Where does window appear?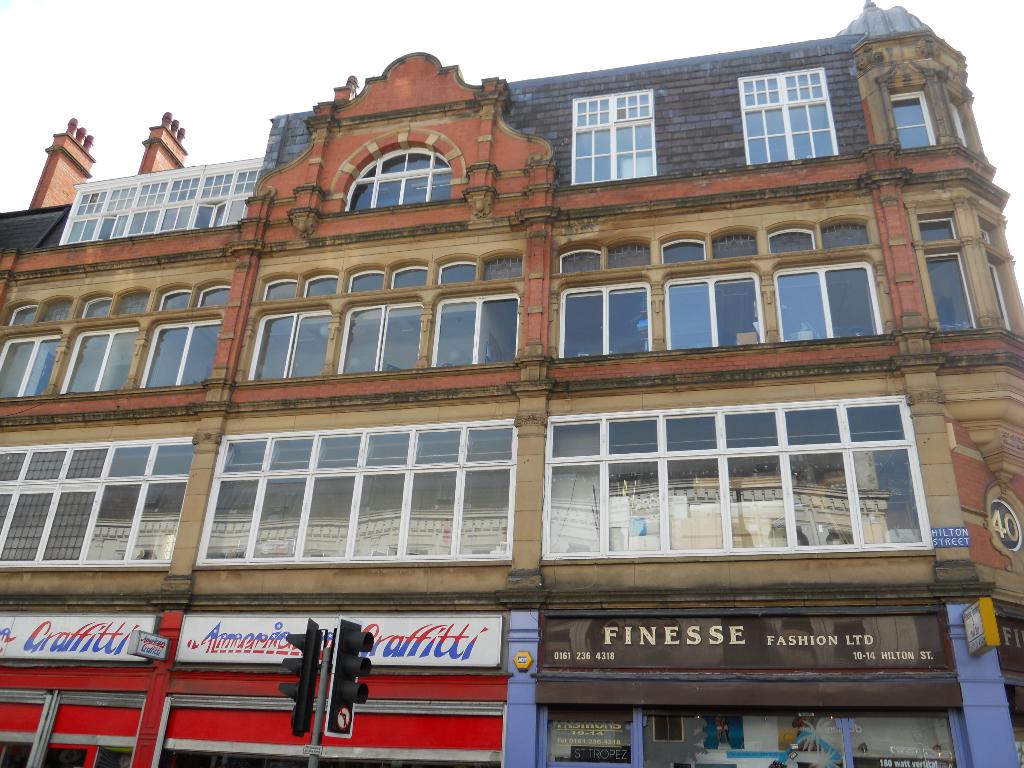
Appears at box(563, 282, 650, 358).
